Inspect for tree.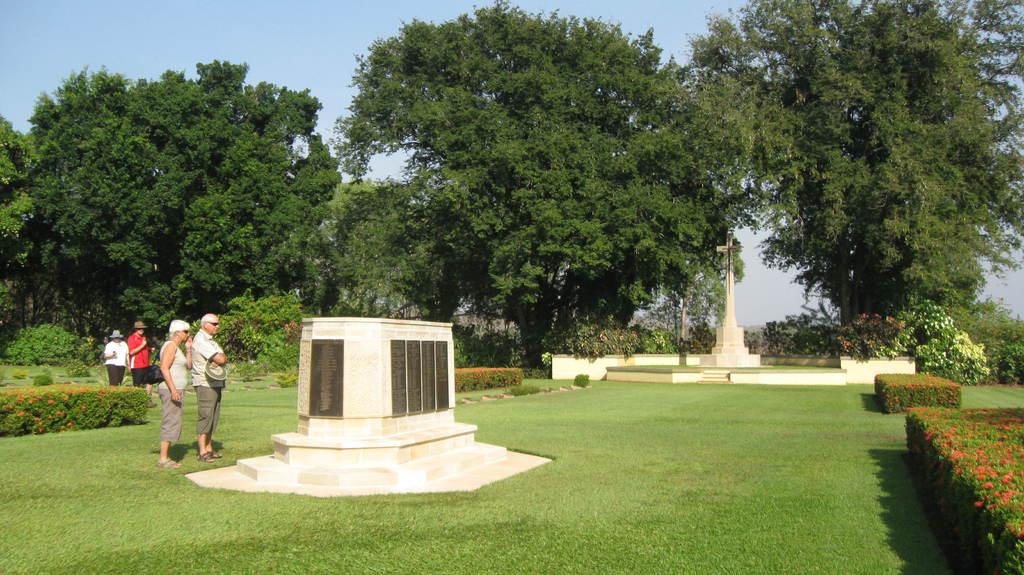
Inspection: bbox=[340, 0, 745, 382].
